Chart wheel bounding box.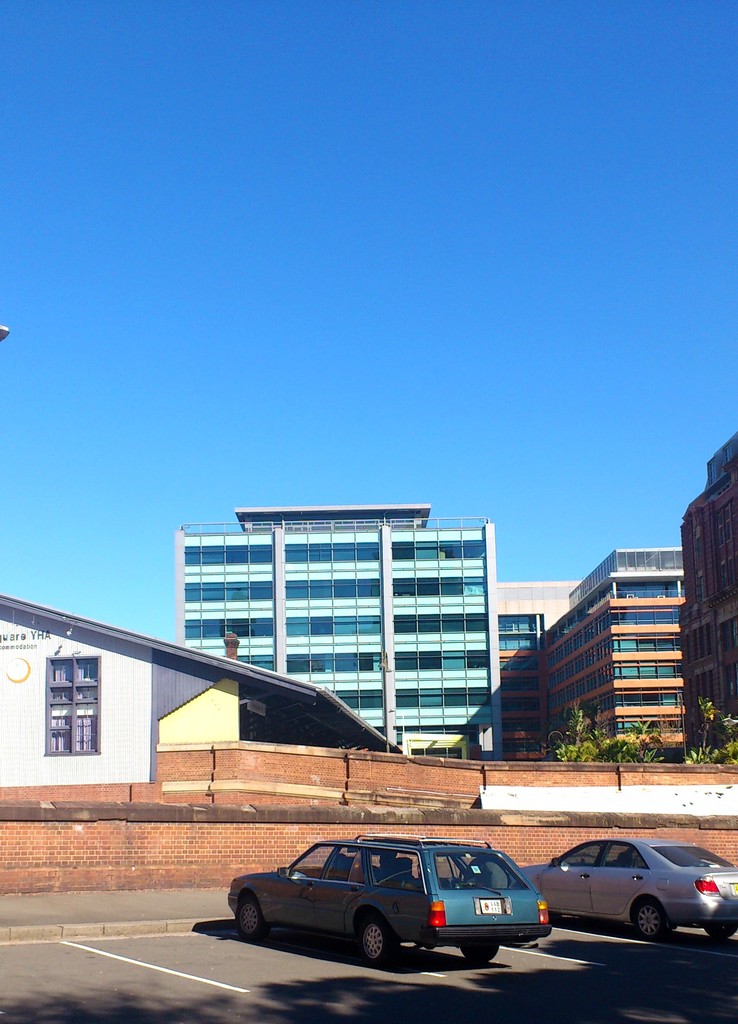
Charted: bbox=[461, 932, 508, 965].
